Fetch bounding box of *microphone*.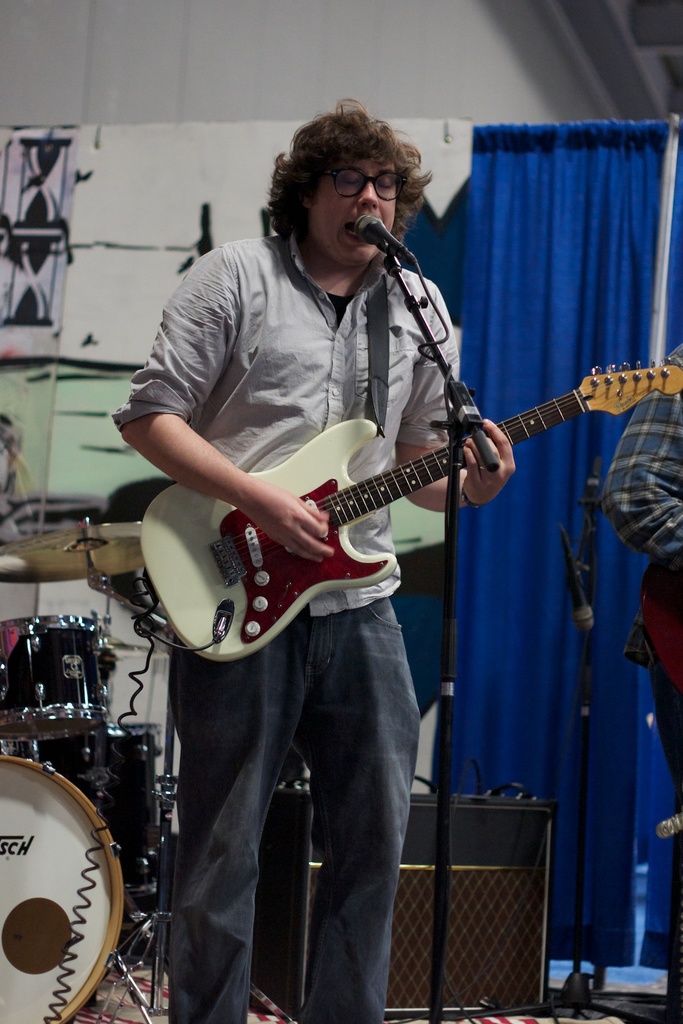
Bbox: region(349, 209, 420, 274).
